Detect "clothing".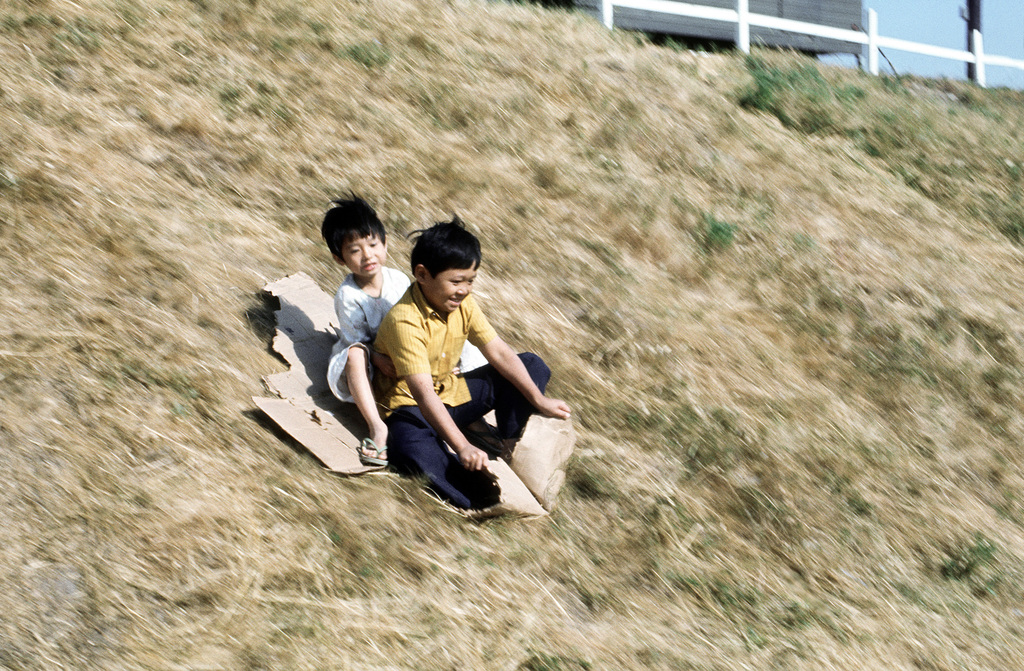
Detected at [x1=346, y1=279, x2=555, y2=500].
